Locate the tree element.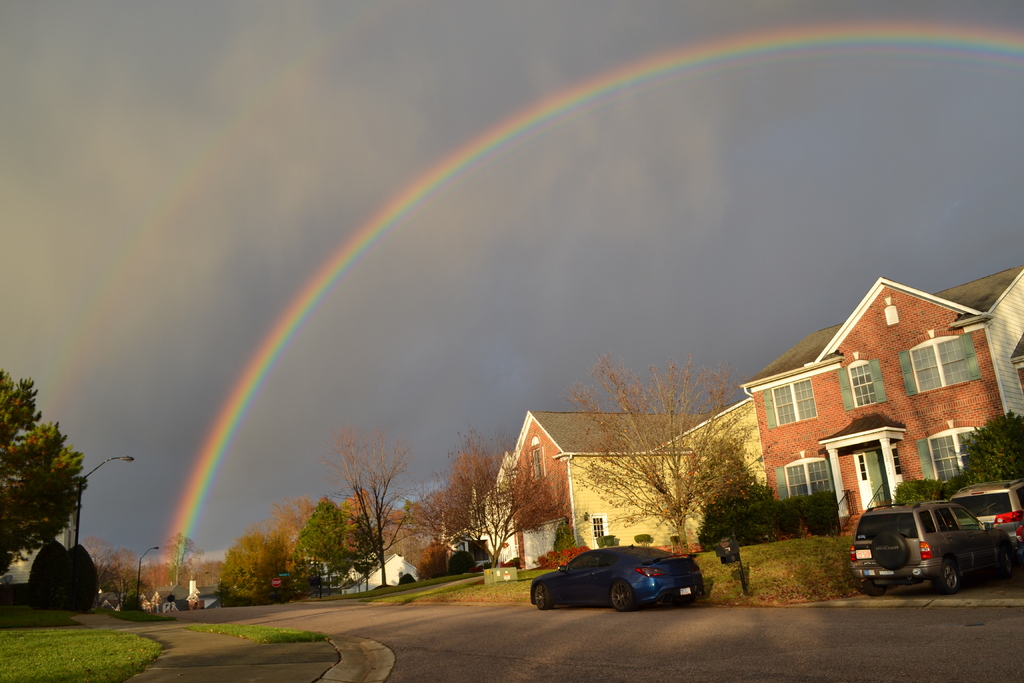
Element bbox: locate(266, 491, 319, 595).
